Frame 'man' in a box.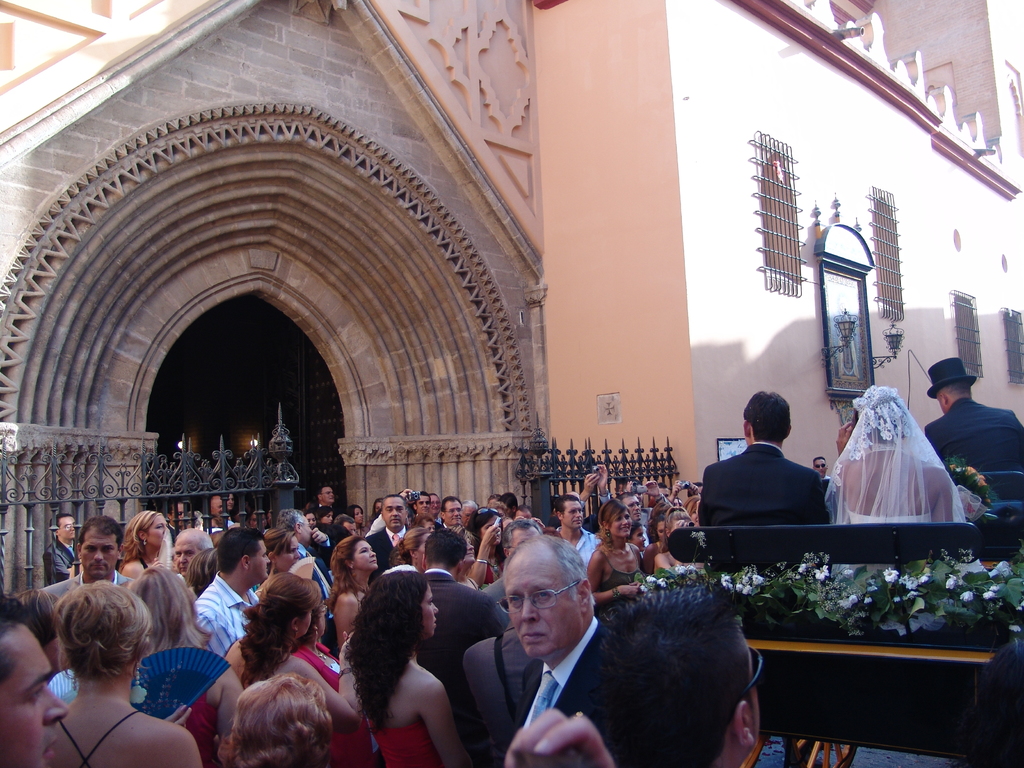
921:356:1023:479.
